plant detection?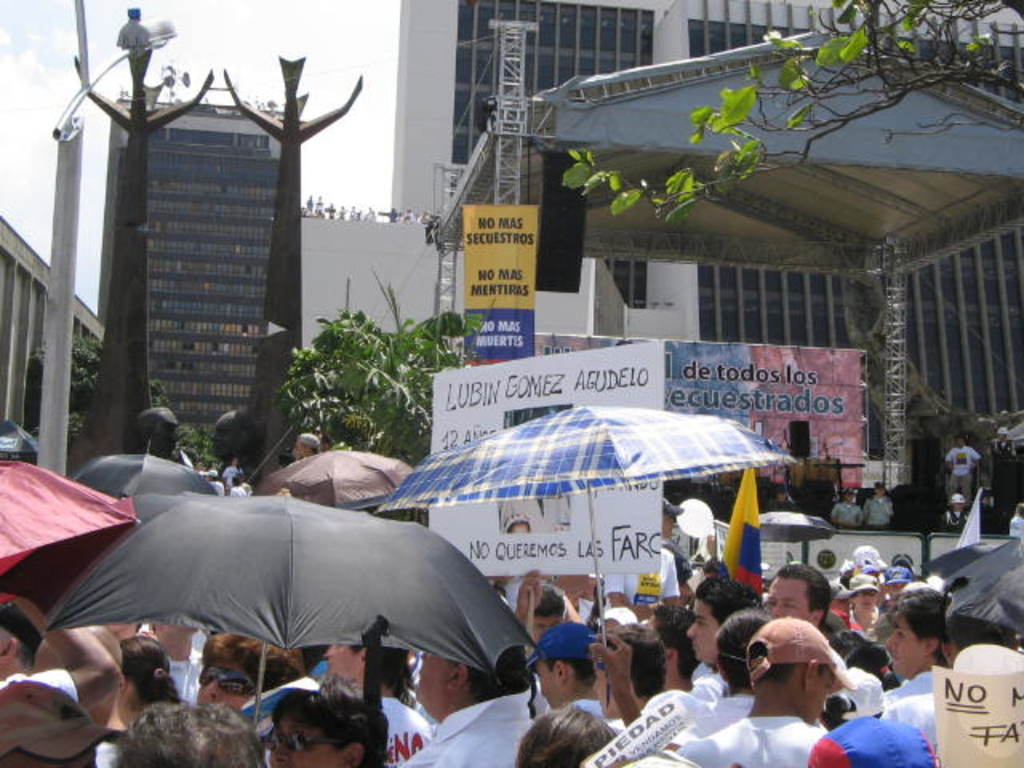
bbox=[272, 302, 491, 494]
